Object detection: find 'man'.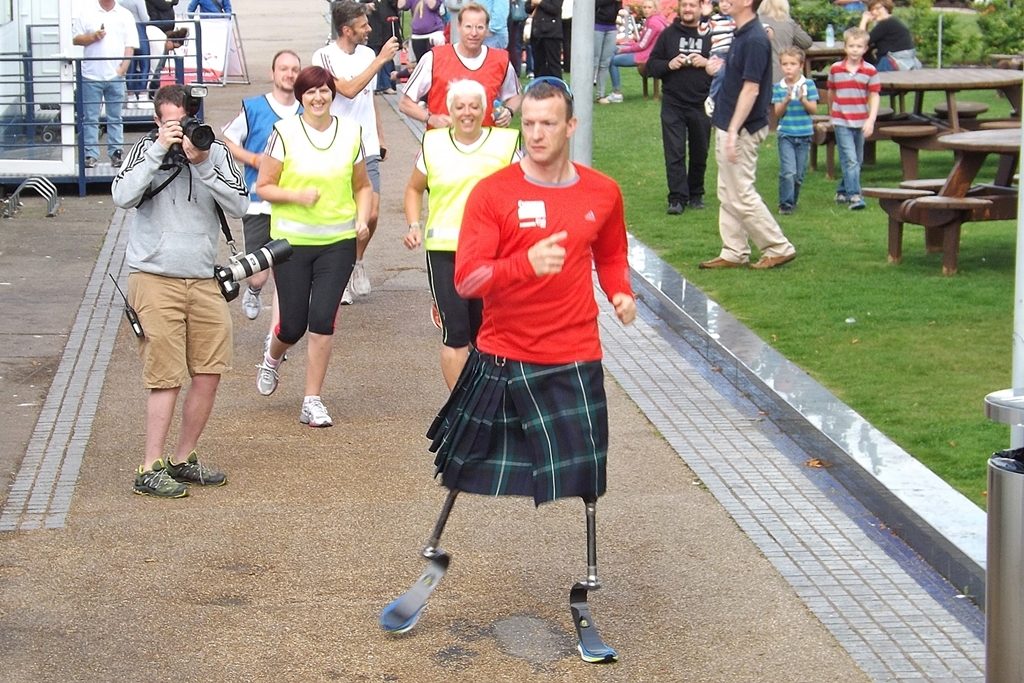
[72, 0, 139, 171].
